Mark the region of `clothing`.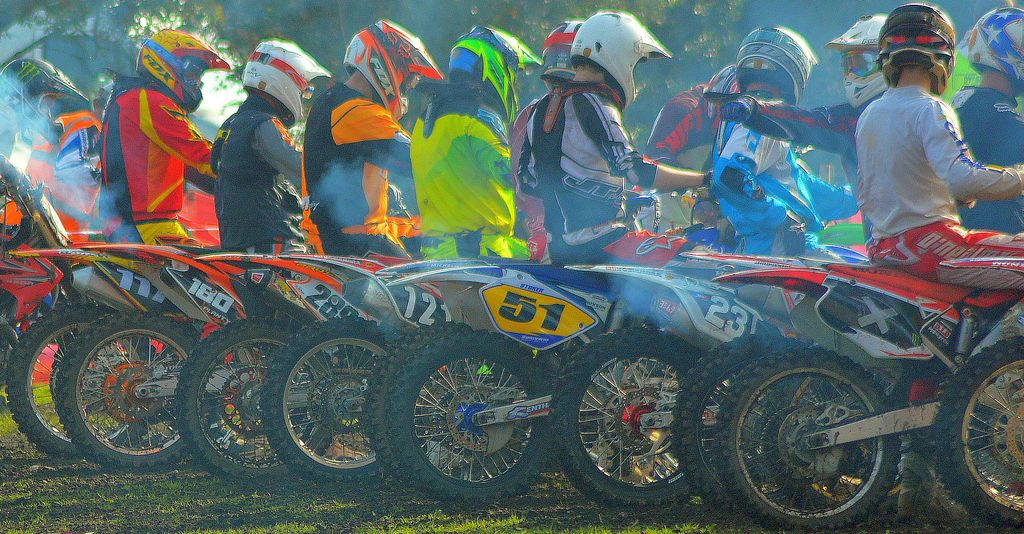
Region: bbox(844, 81, 1021, 288).
